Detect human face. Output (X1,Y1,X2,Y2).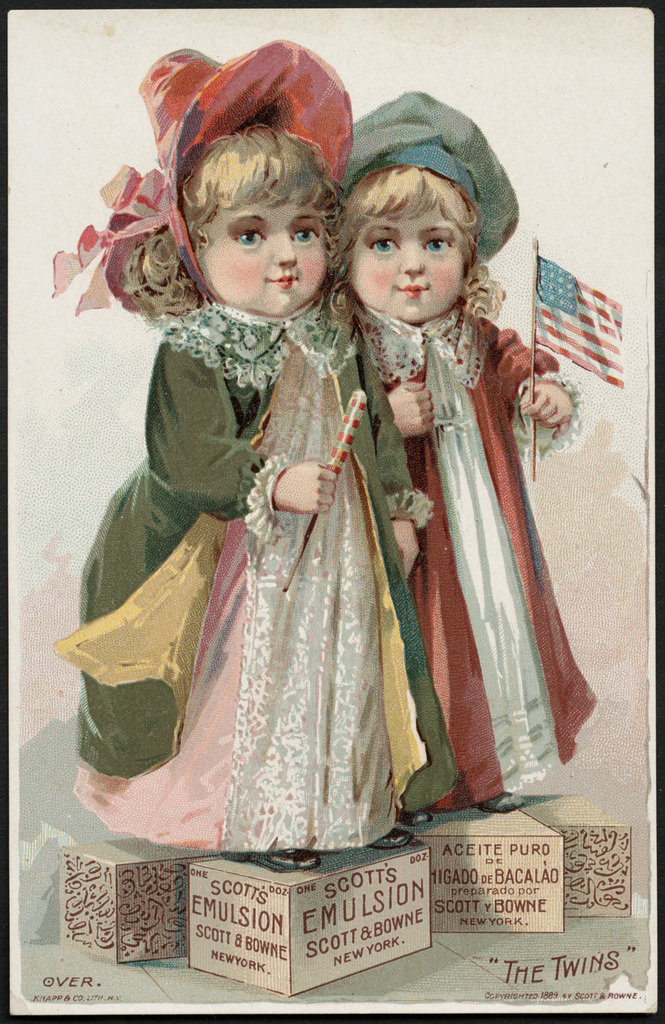
(353,198,462,324).
